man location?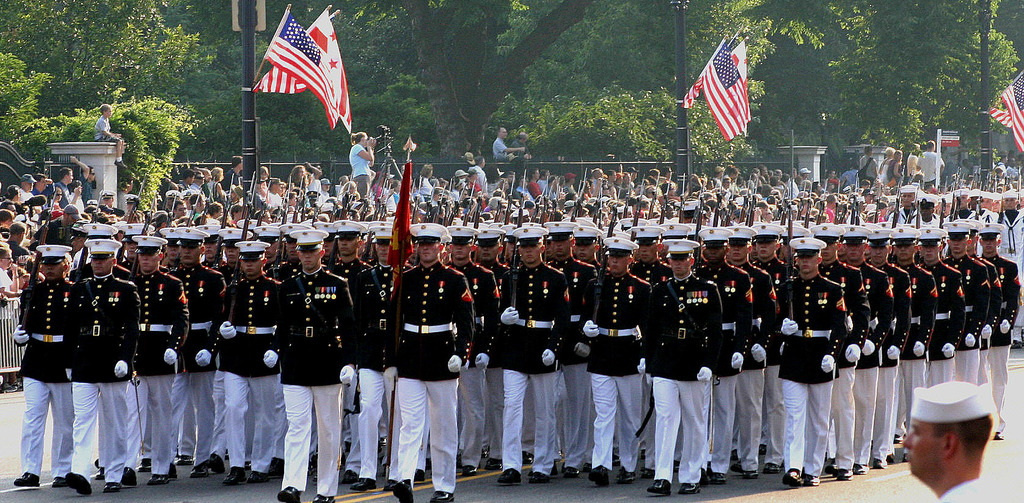
x1=650, y1=167, x2=661, y2=182
